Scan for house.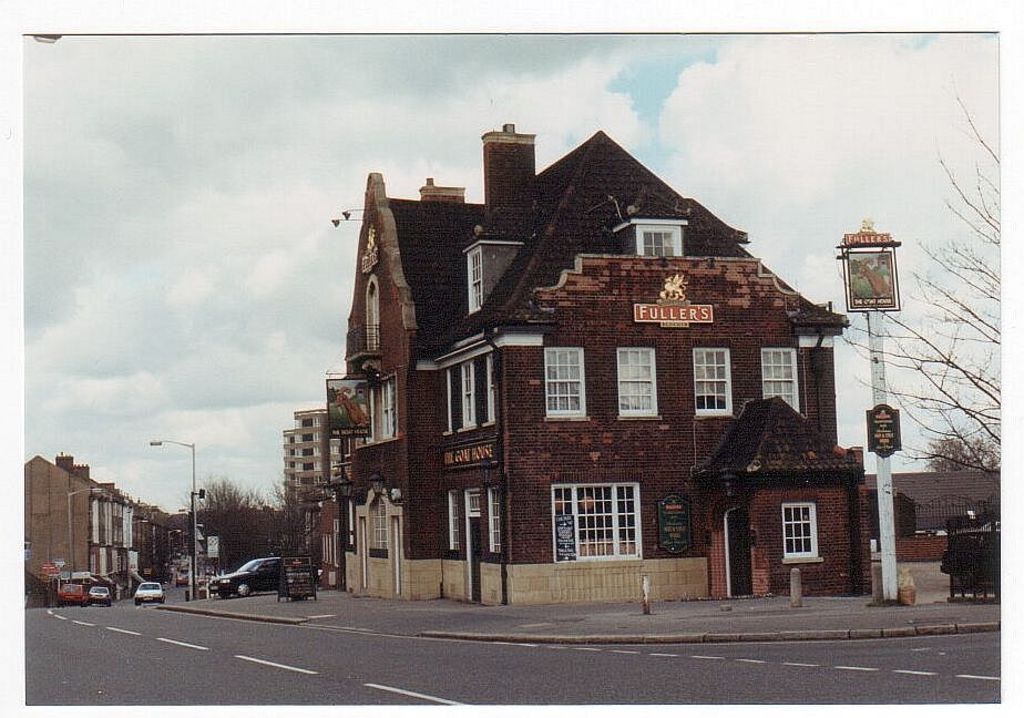
Scan result: BBox(344, 117, 874, 595).
